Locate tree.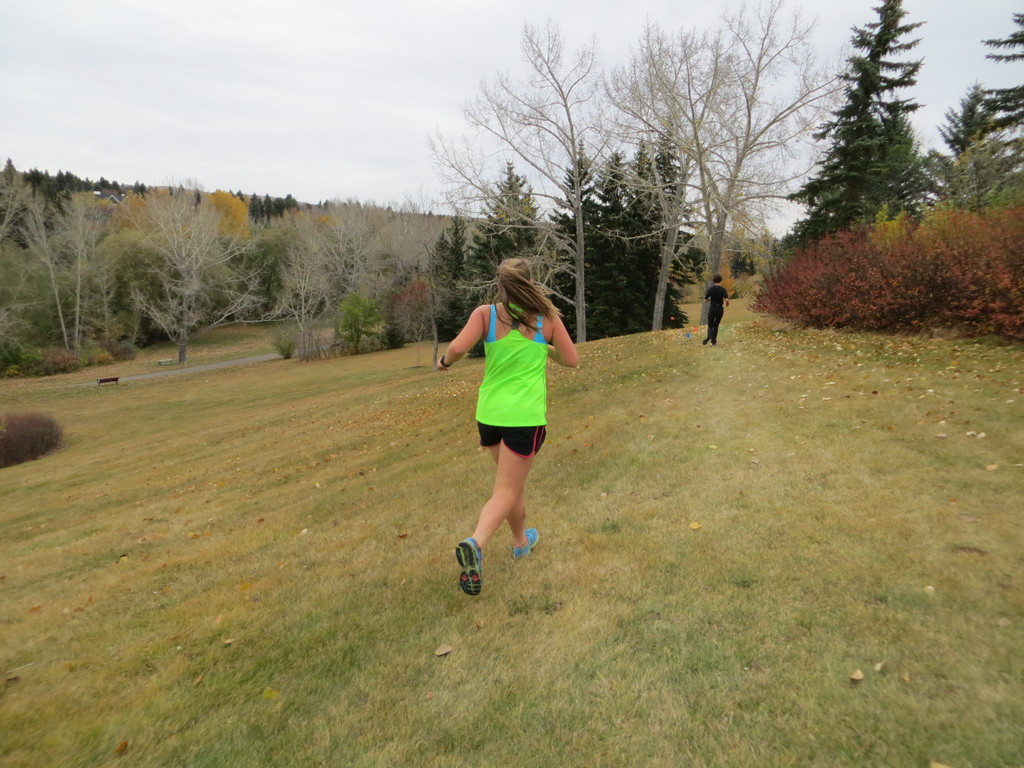
Bounding box: (x1=922, y1=80, x2=1023, y2=228).
